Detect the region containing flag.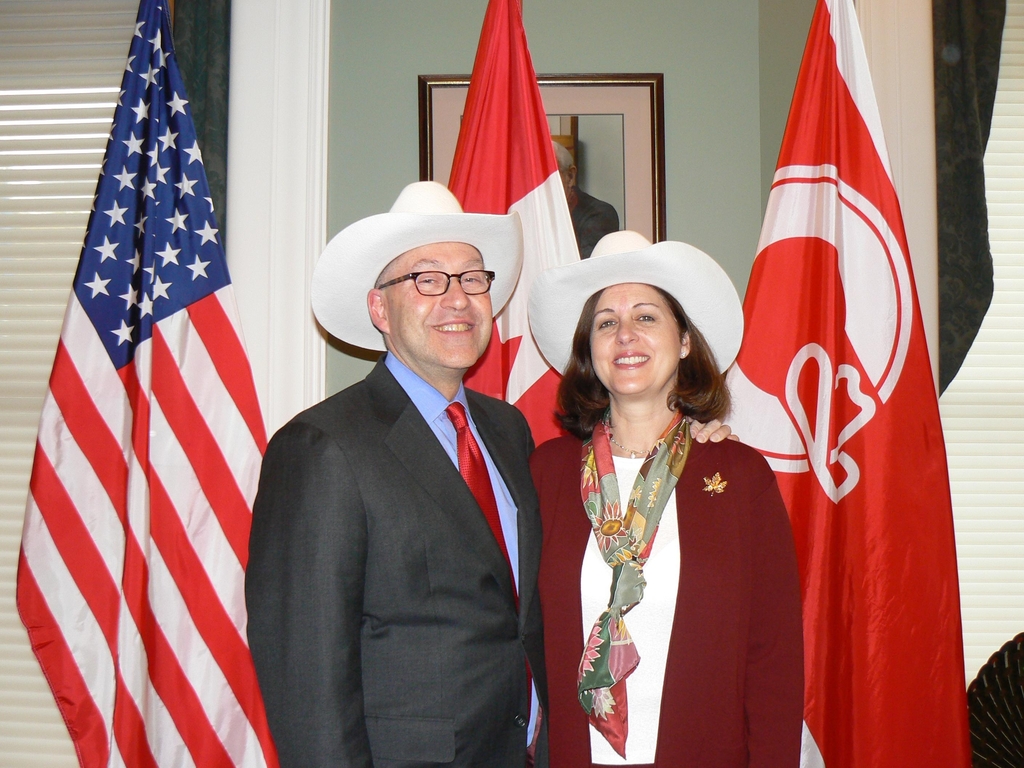
<region>26, 36, 268, 767</region>.
